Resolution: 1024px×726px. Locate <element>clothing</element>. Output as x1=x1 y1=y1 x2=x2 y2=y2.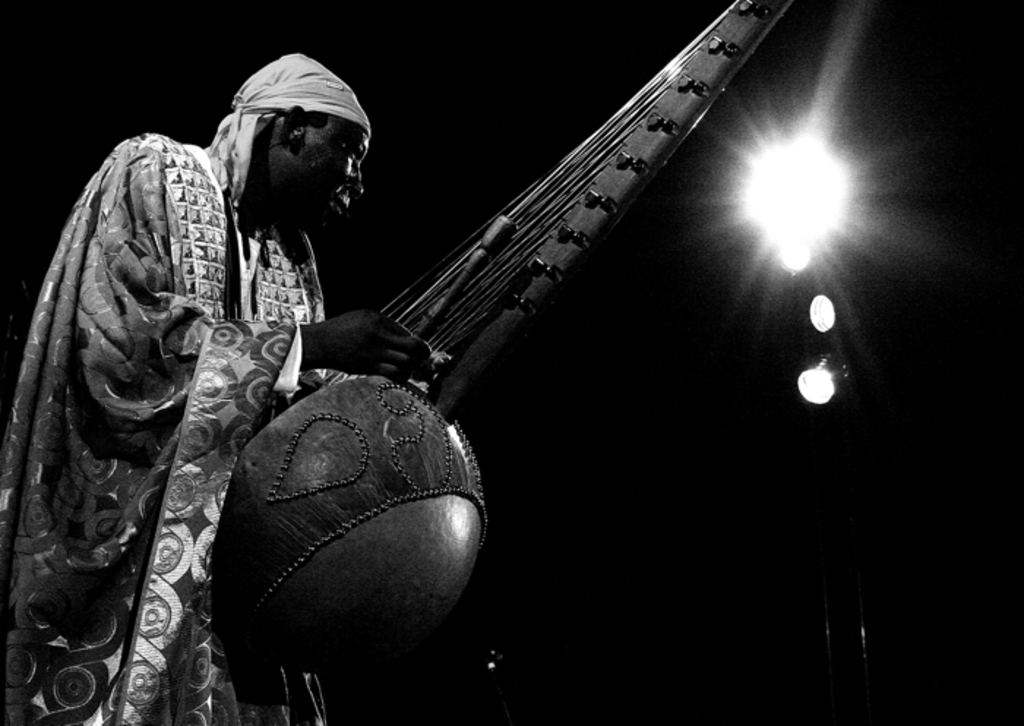
x1=0 y1=129 x2=332 y2=725.
